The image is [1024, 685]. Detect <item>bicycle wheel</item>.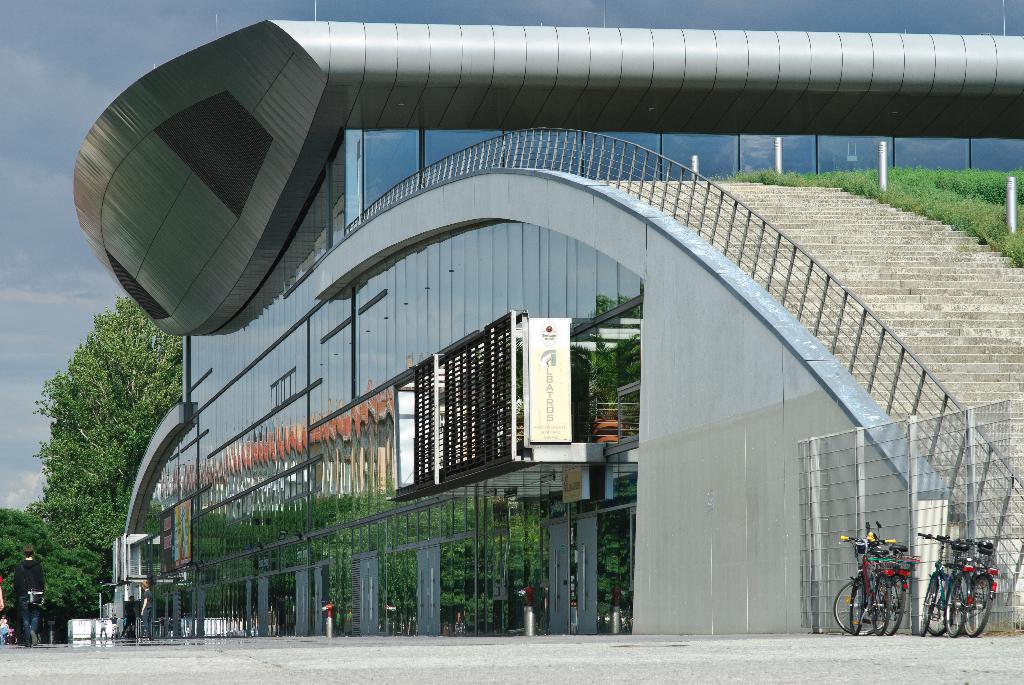
Detection: 920 574 936 635.
